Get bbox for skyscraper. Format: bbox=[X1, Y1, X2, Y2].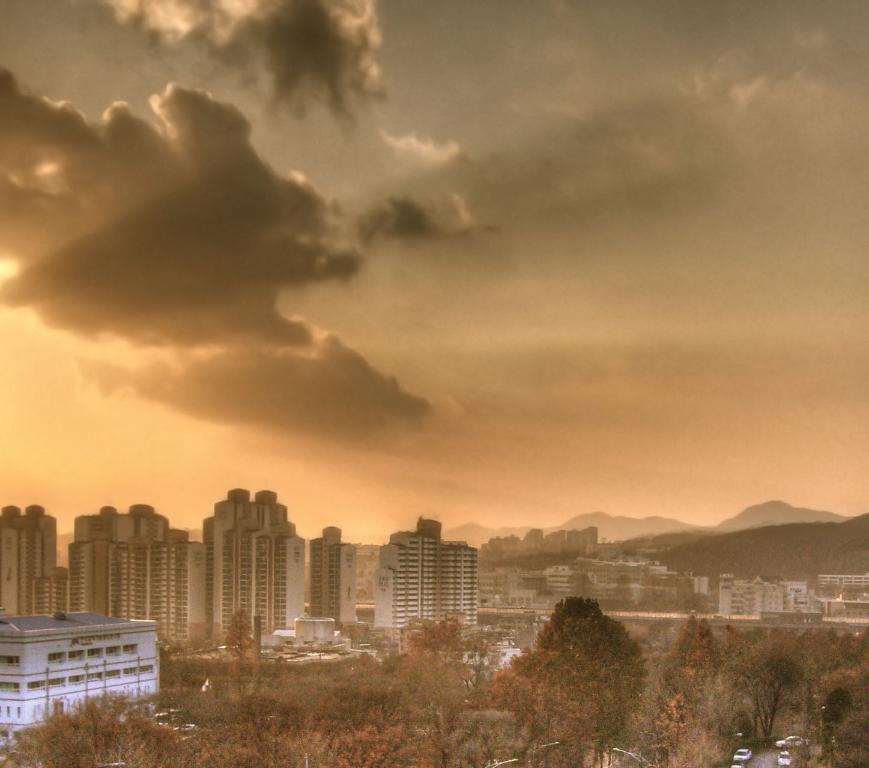
bbox=[371, 521, 487, 652].
